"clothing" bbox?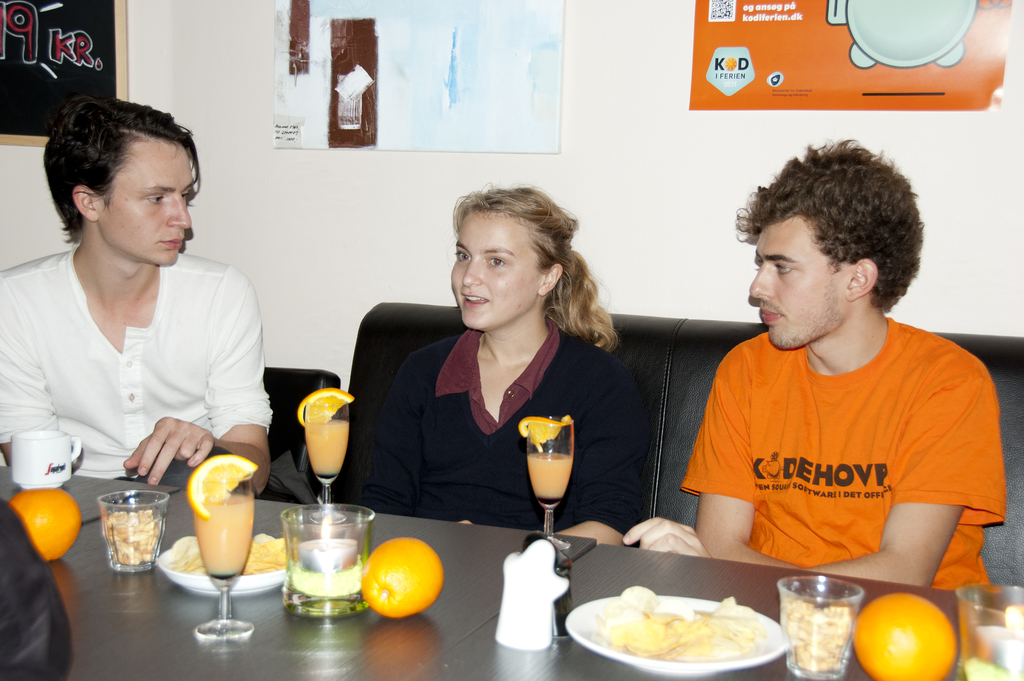
(left=0, top=235, right=270, bottom=483)
